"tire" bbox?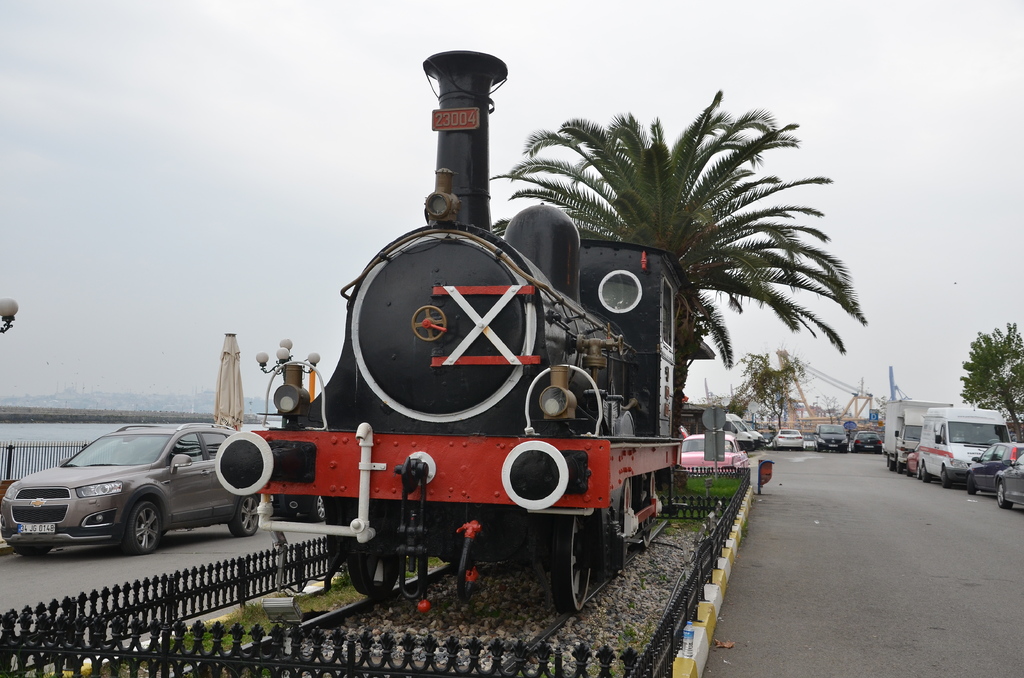
229/494/262/538
